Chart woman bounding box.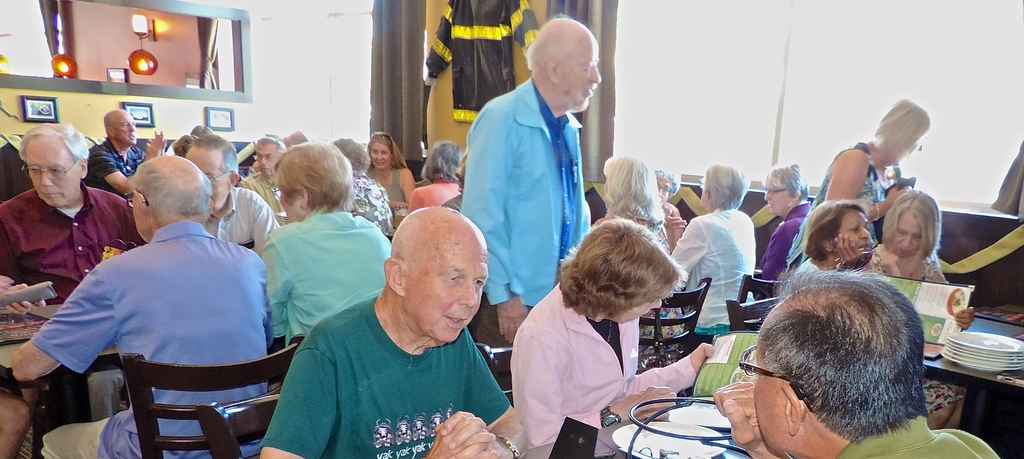
Charted: crop(867, 186, 946, 280).
